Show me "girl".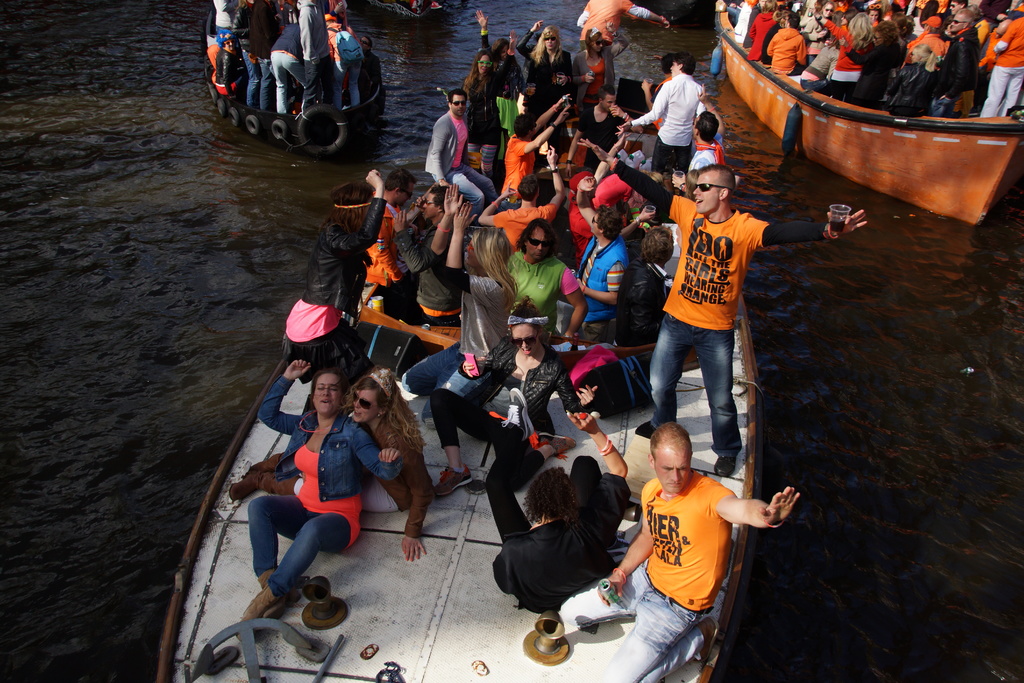
"girl" is here: {"left": 235, "top": 358, "right": 404, "bottom": 641}.
